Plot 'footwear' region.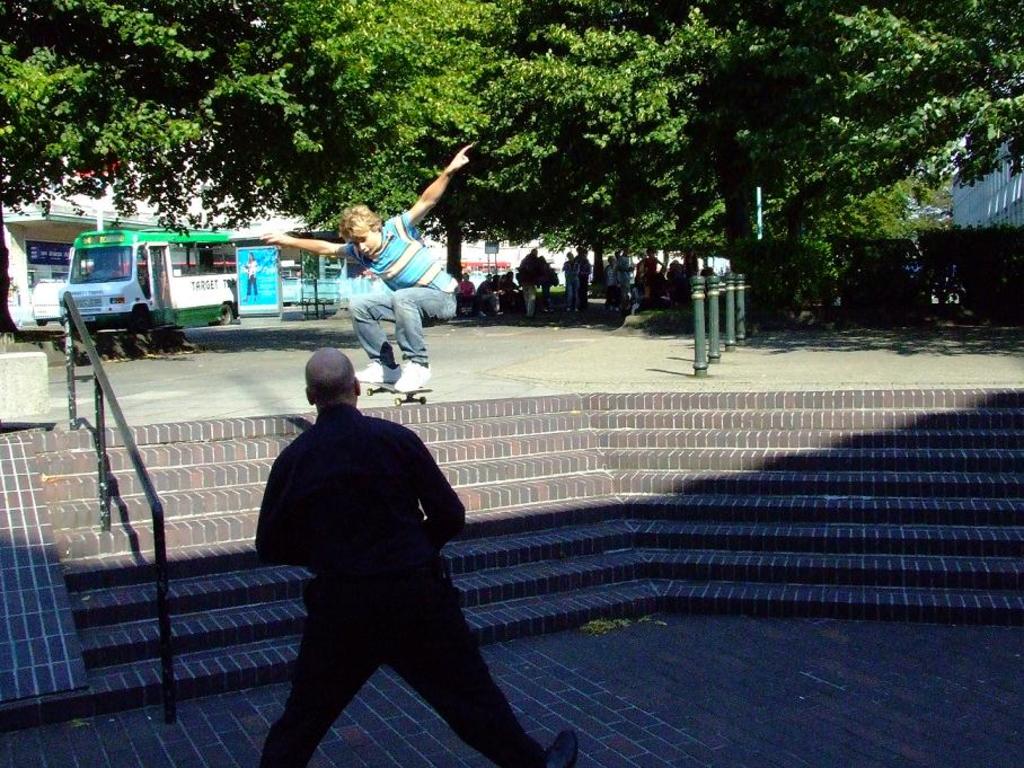
Plotted at select_region(395, 357, 432, 394).
